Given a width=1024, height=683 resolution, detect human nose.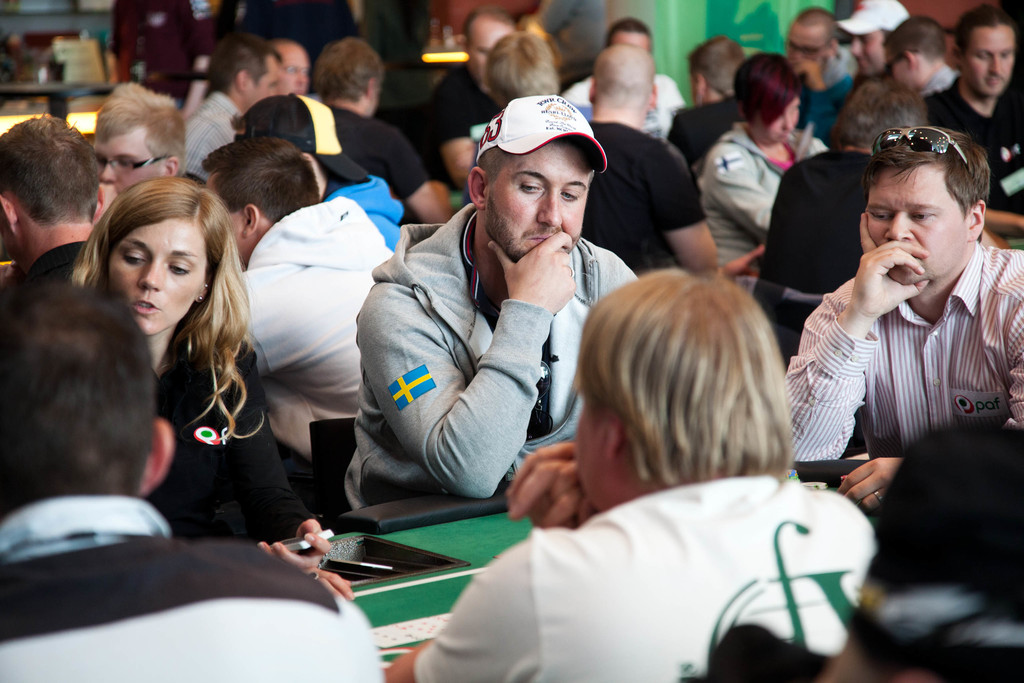
[x1=104, y1=162, x2=118, y2=181].
